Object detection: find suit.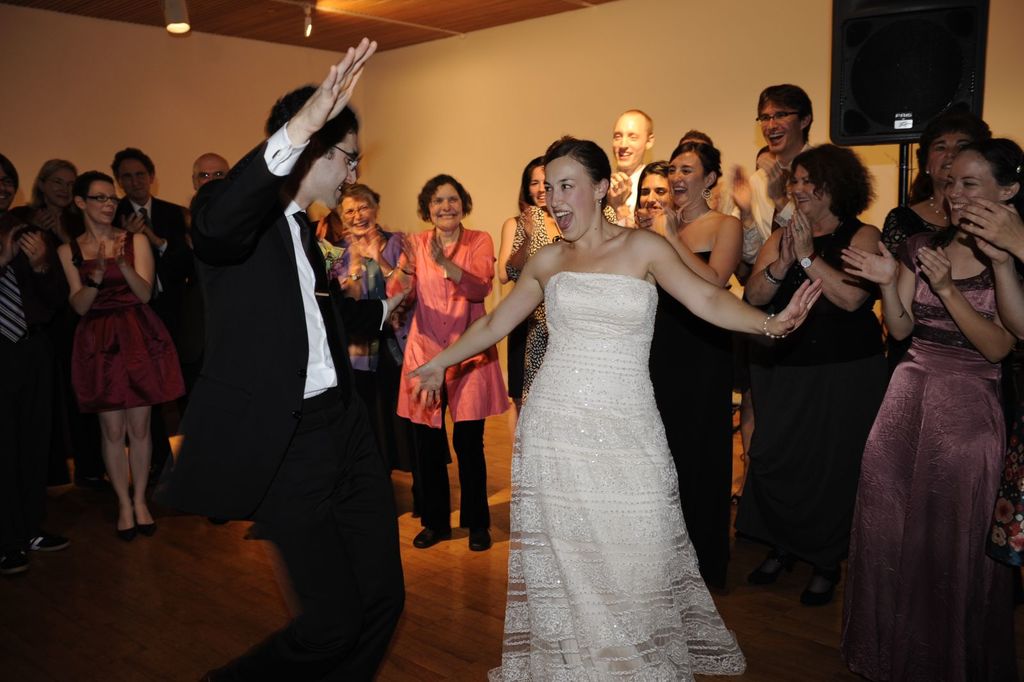
box(118, 194, 188, 291).
